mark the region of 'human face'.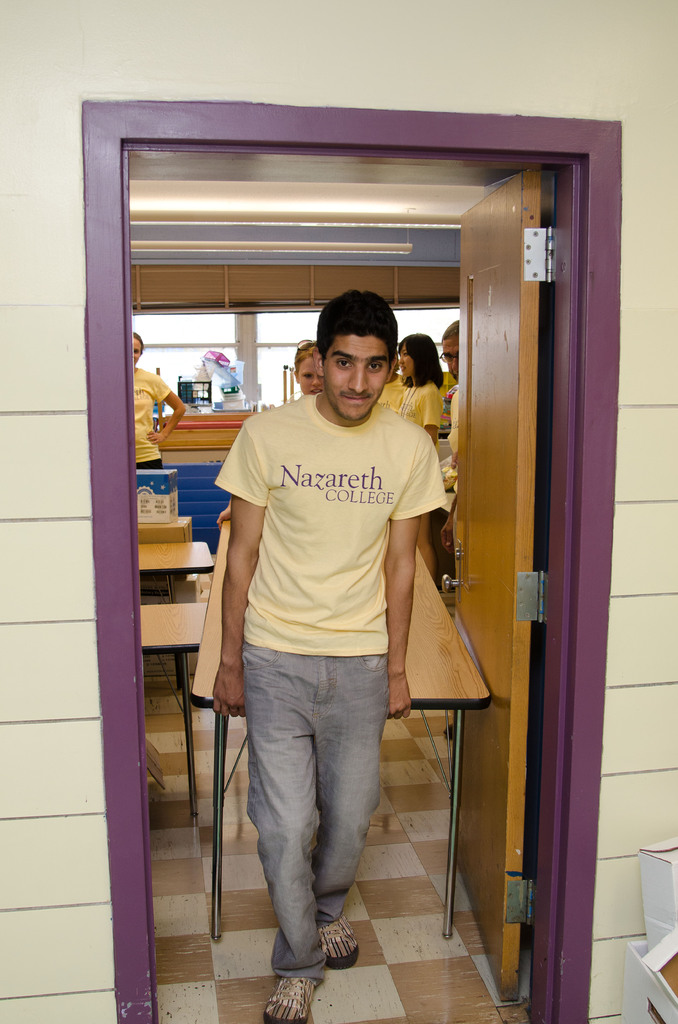
Region: <box>442,336,459,381</box>.
